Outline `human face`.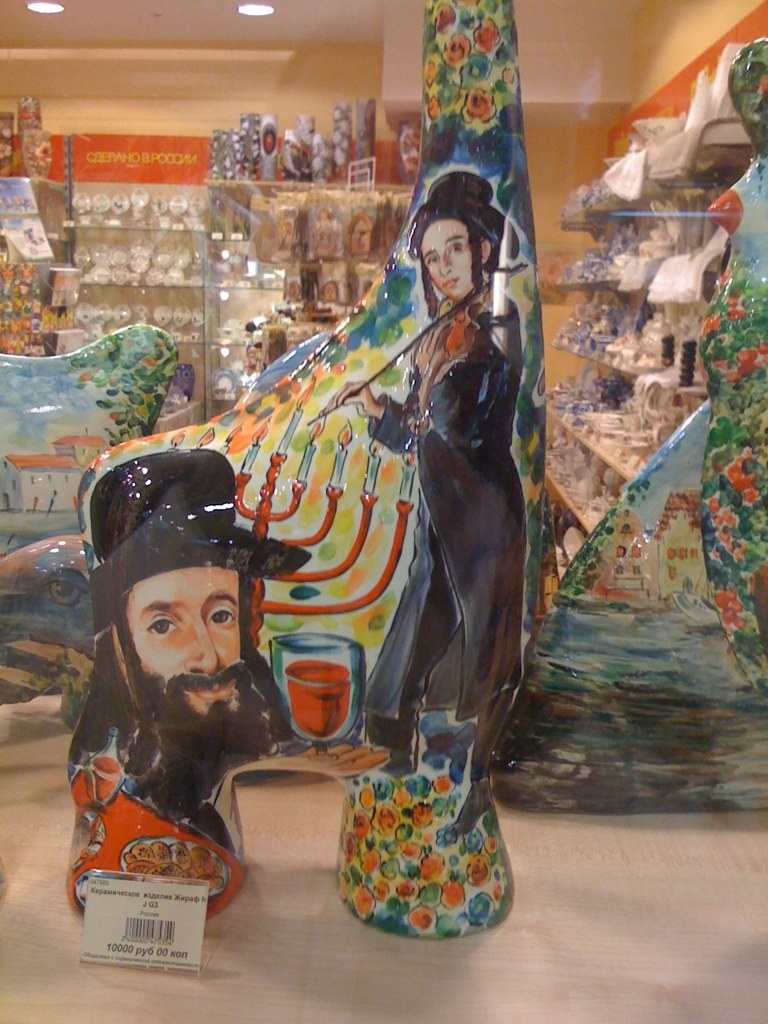
Outline: [123, 569, 249, 716].
